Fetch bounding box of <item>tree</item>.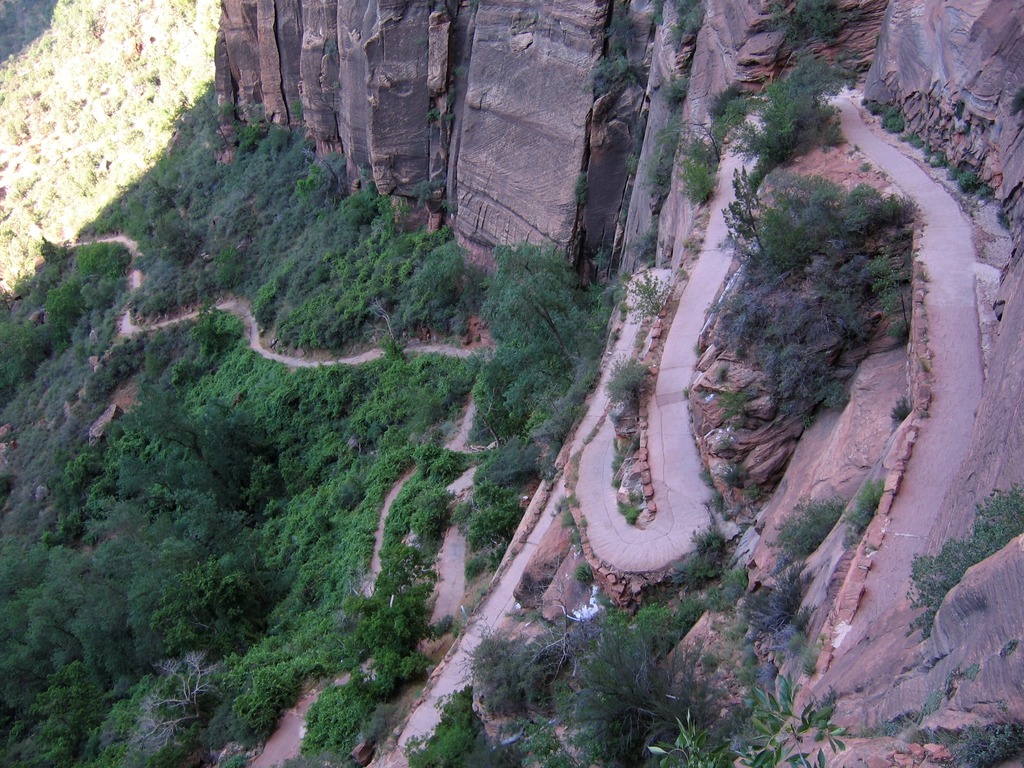
Bbox: 721:159:767:253.
